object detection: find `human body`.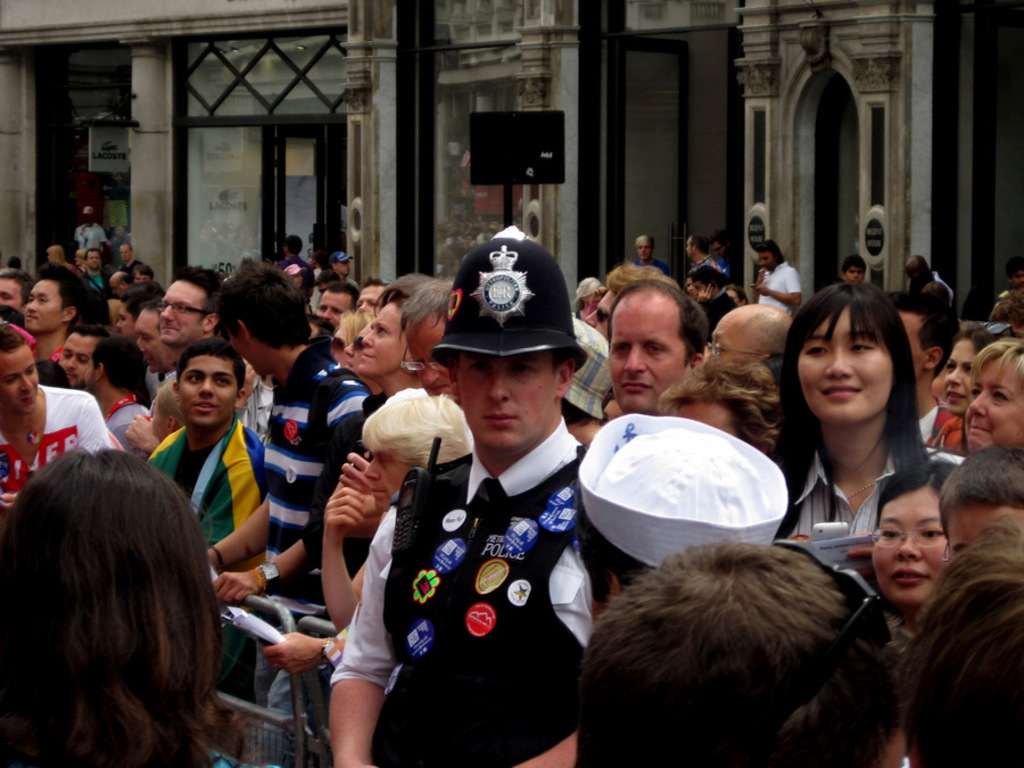
156,331,265,588.
